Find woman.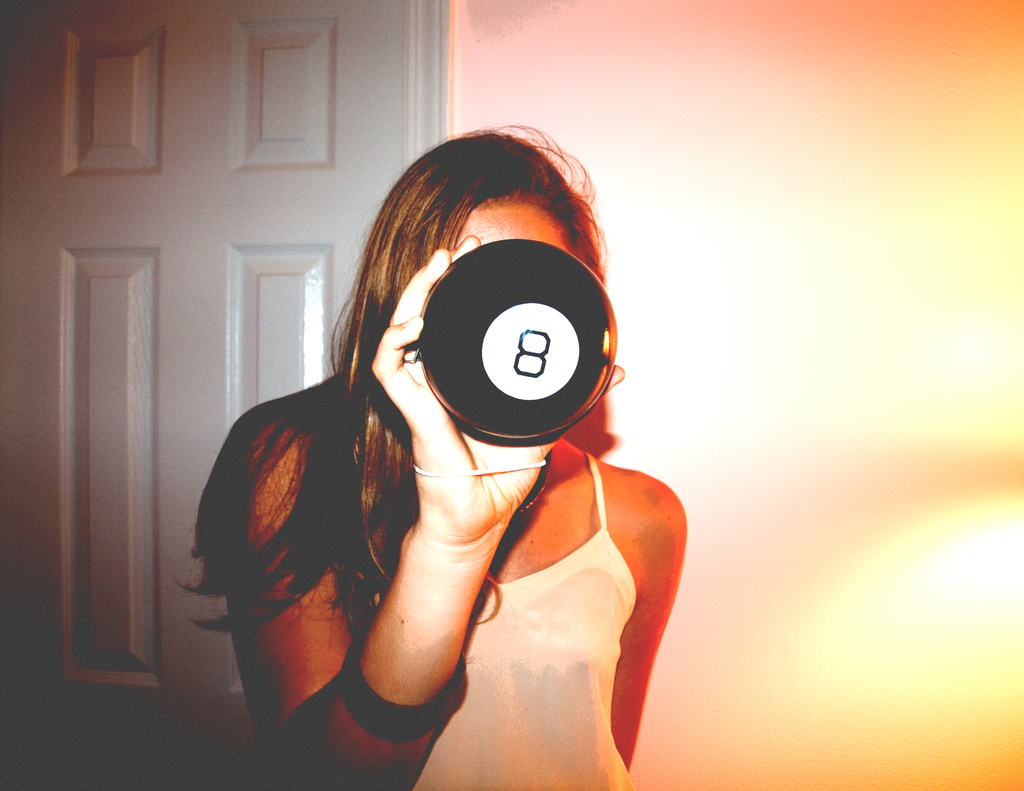
locate(193, 113, 696, 790).
